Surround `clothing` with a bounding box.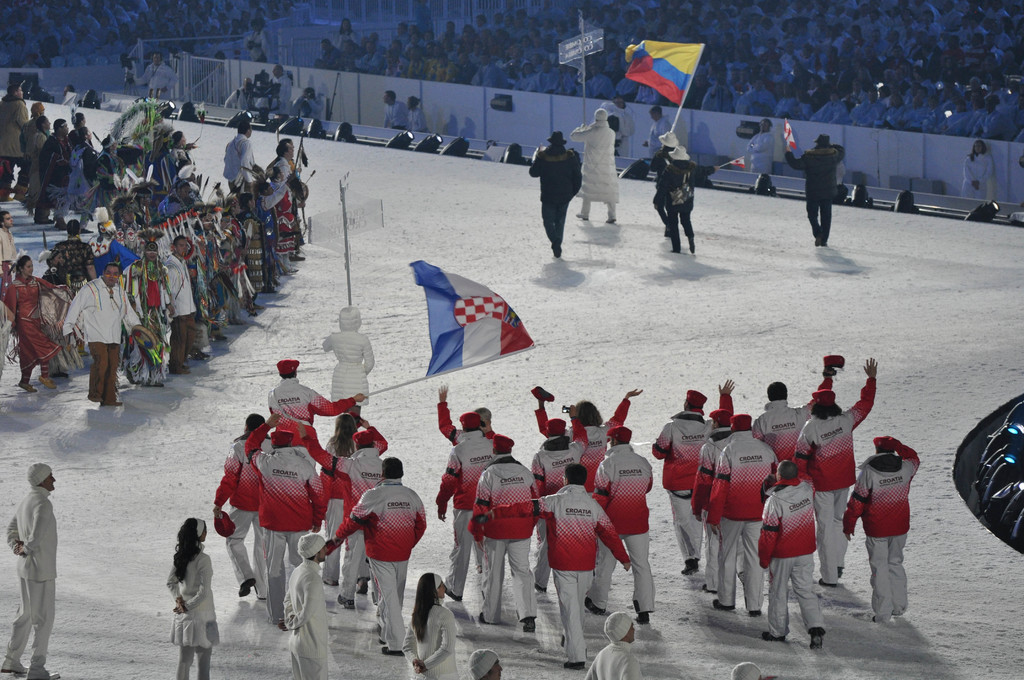
{"left": 906, "top": 104, "right": 927, "bottom": 134}.
